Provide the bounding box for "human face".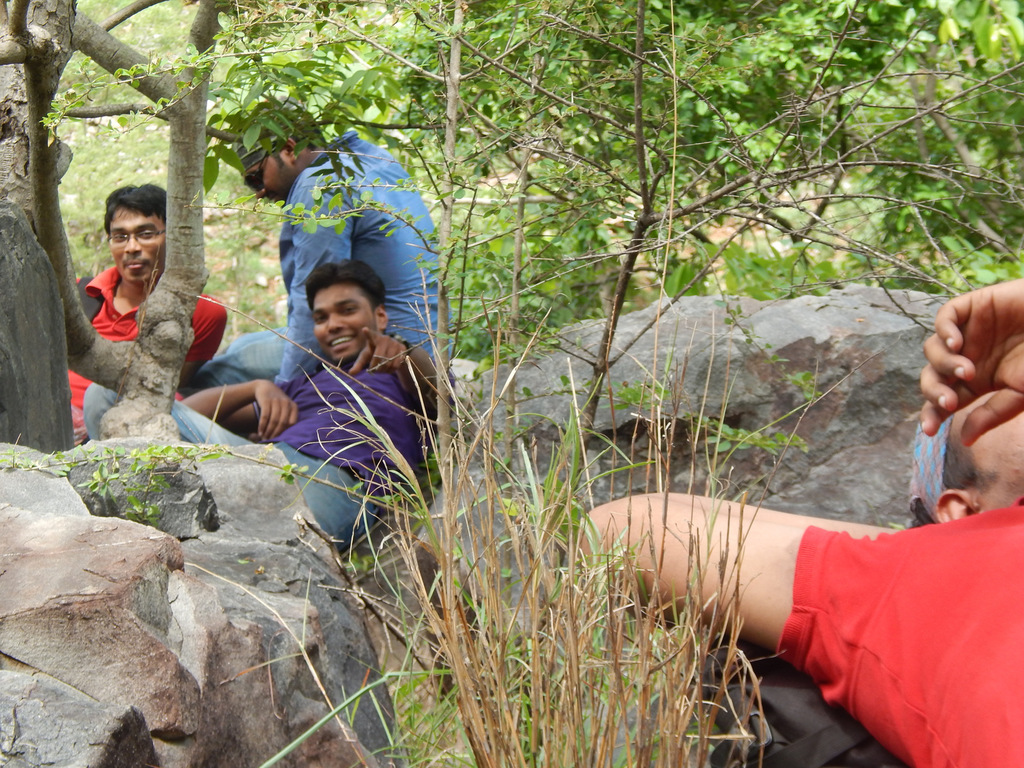
<box>243,148,307,207</box>.
